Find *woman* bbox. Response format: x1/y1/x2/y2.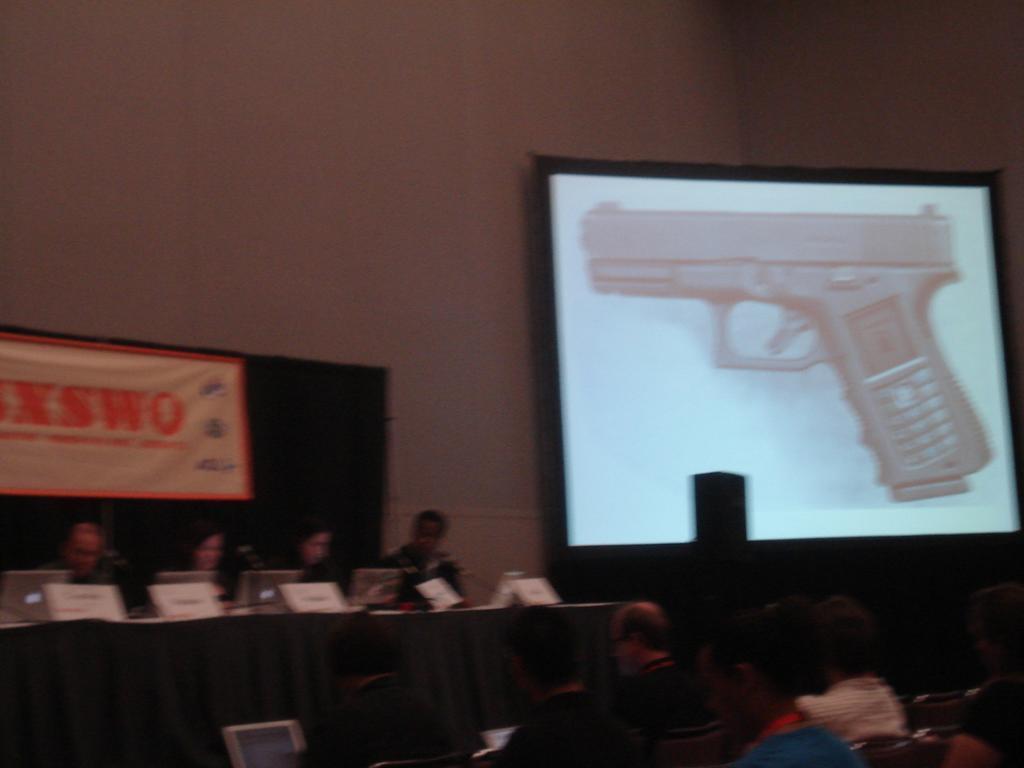
267/528/338/583.
